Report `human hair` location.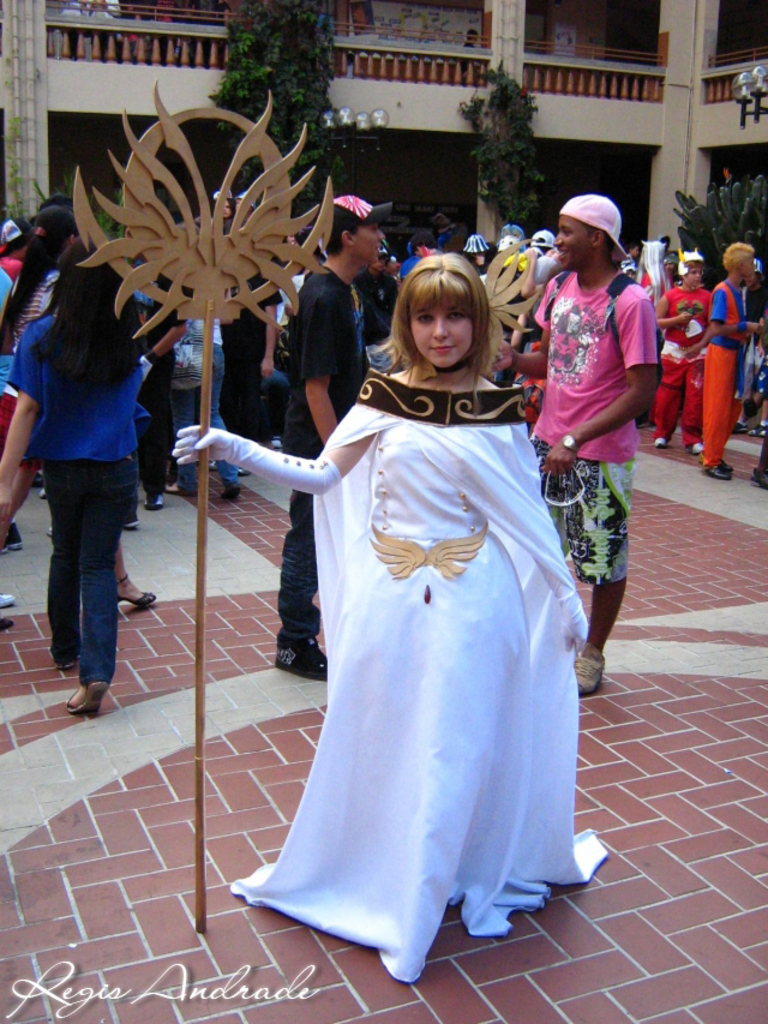
Report: 28,235,143,407.
